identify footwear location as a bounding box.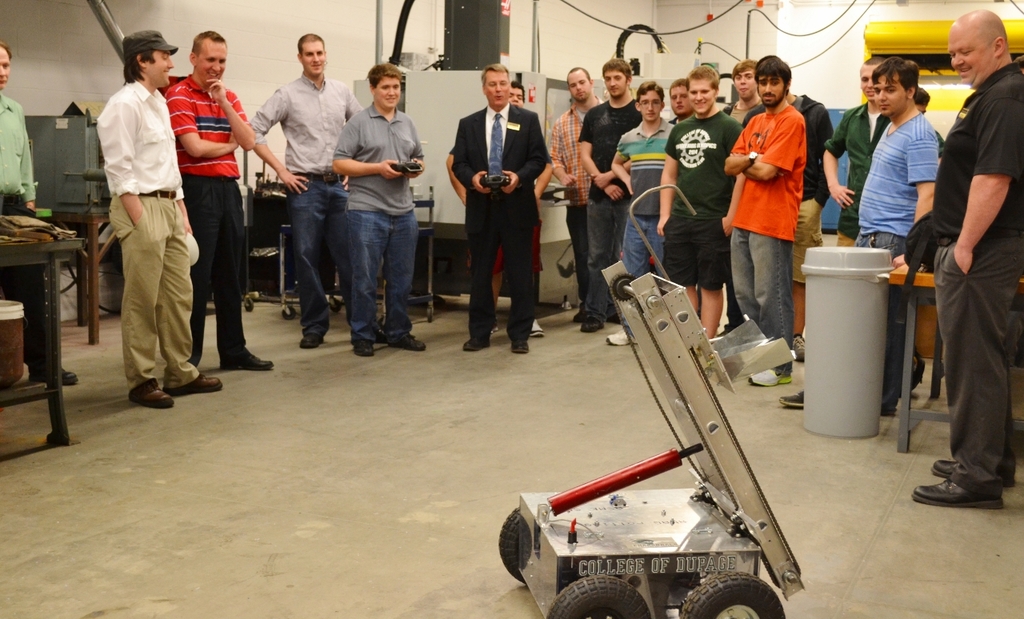
BBox(295, 333, 322, 349).
